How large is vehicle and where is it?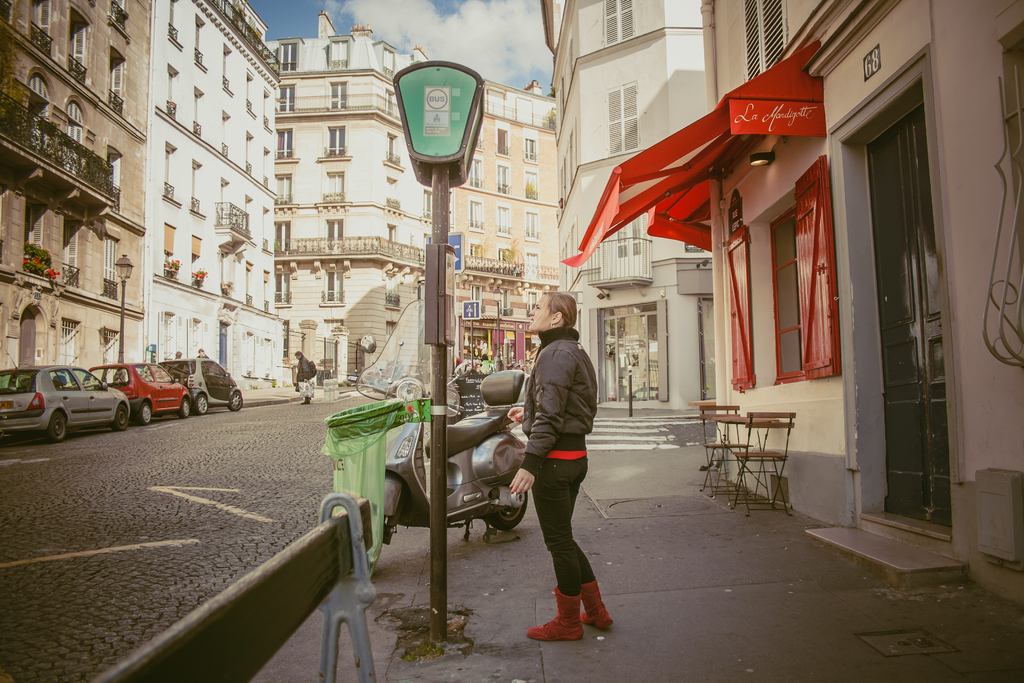
Bounding box: detection(158, 358, 242, 414).
